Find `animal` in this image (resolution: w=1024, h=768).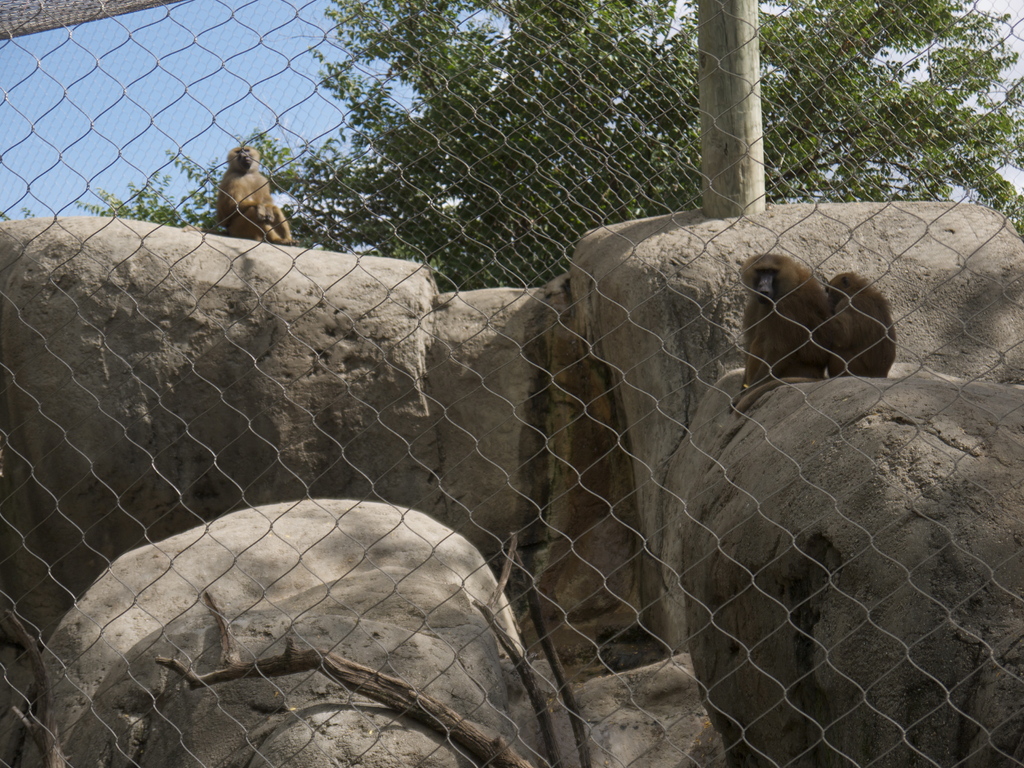
[731, 257, 831, 406].
